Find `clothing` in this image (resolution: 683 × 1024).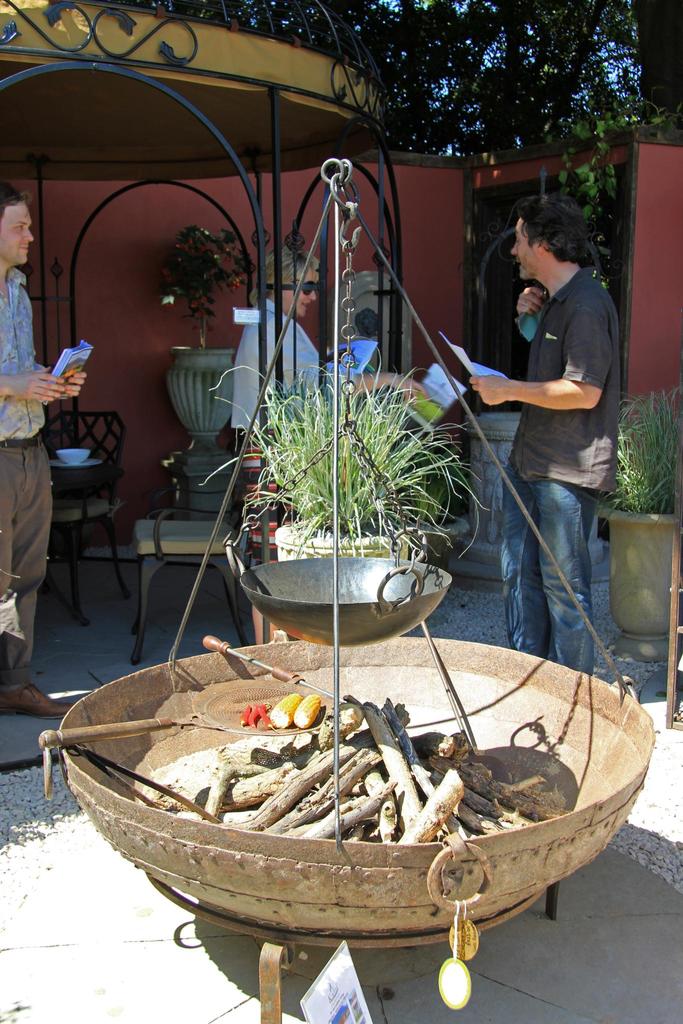
crop(496, 265, 628, 669).
